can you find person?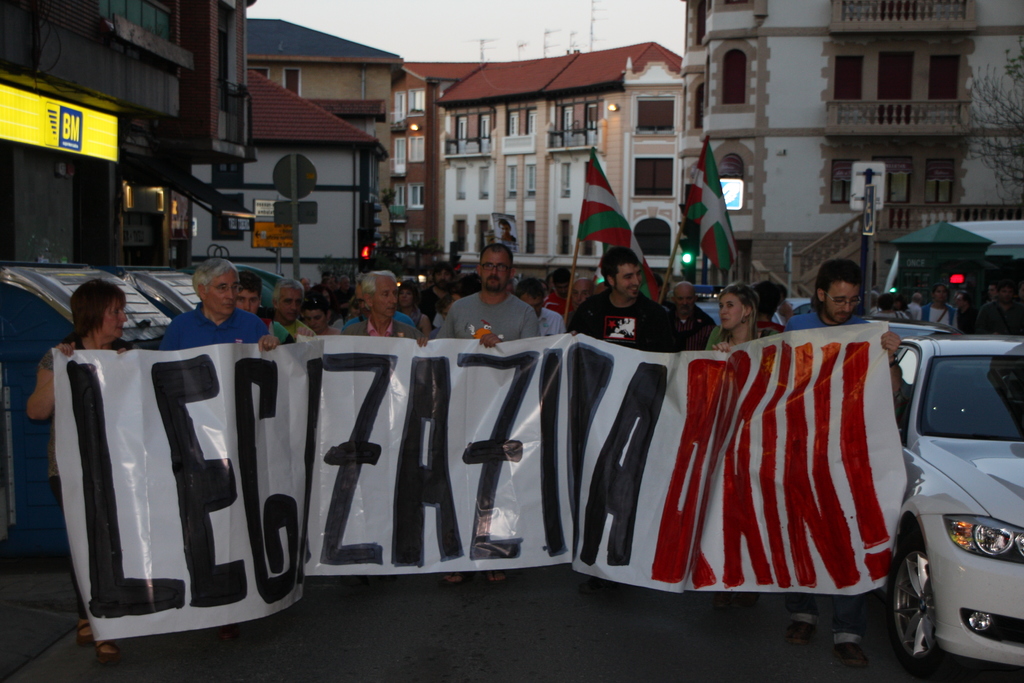
Yes, bounding box: bbox=[434, 244, 541, 584].
